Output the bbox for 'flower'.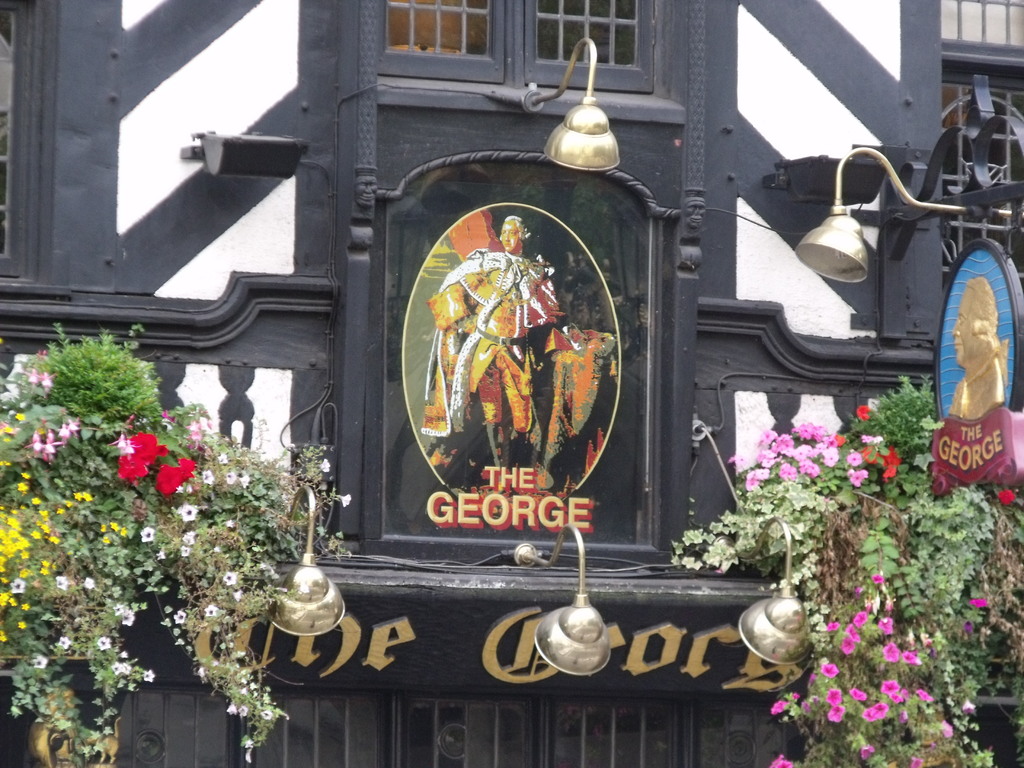
<bbox>337, 490, 353, 508</bbox>.
